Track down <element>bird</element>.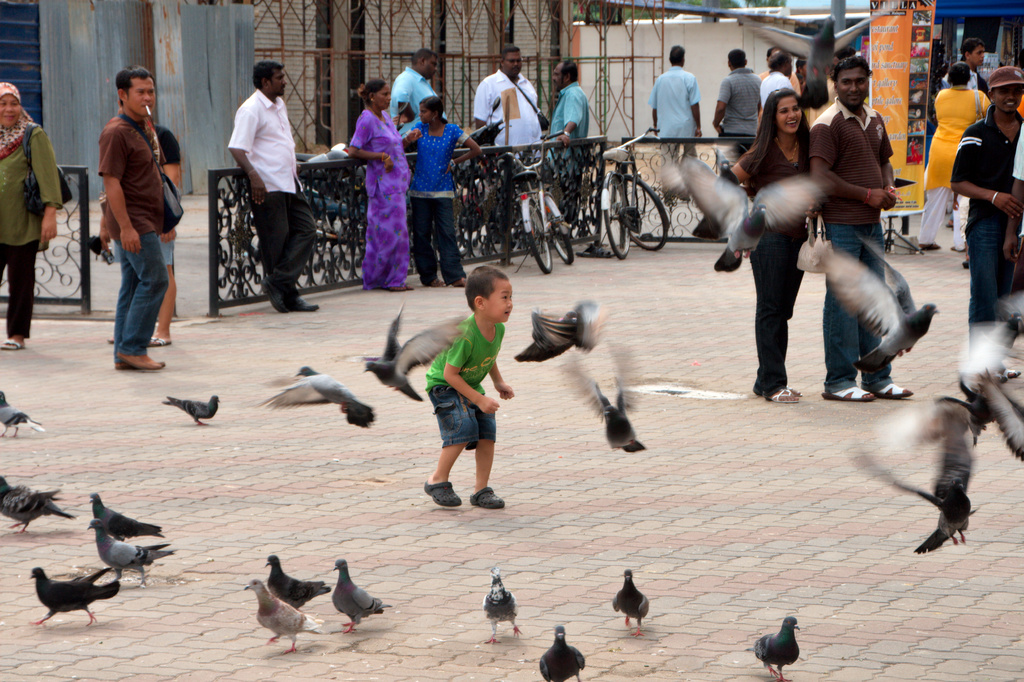
Tracked to x1=355, y1=304, x2=472, y2=404.
